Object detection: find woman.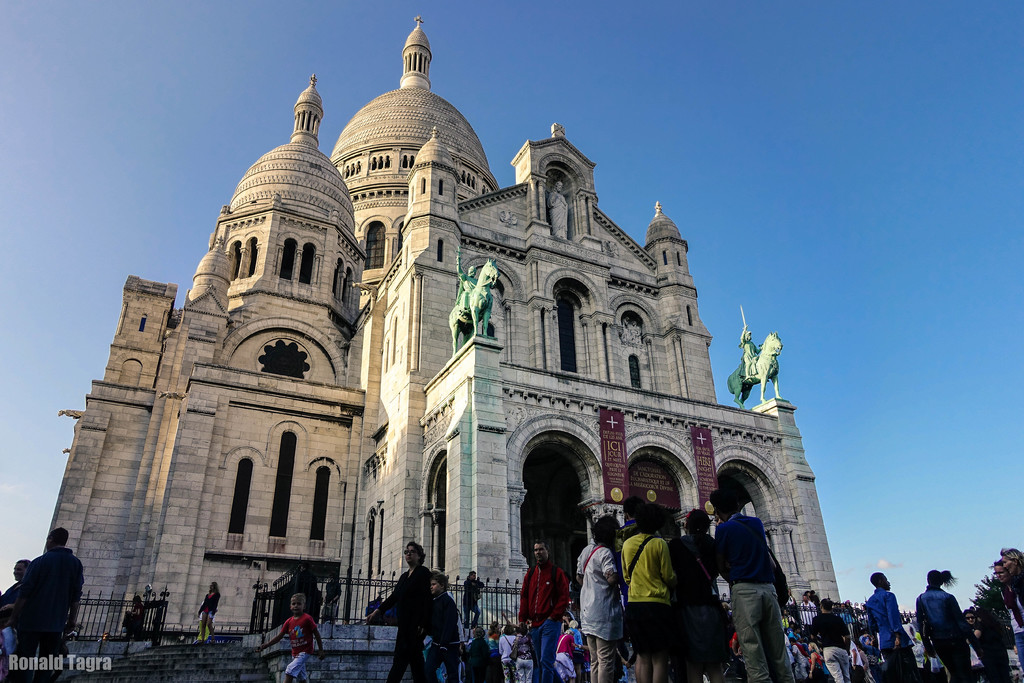
l=788, t=636, r=806, b=682.
